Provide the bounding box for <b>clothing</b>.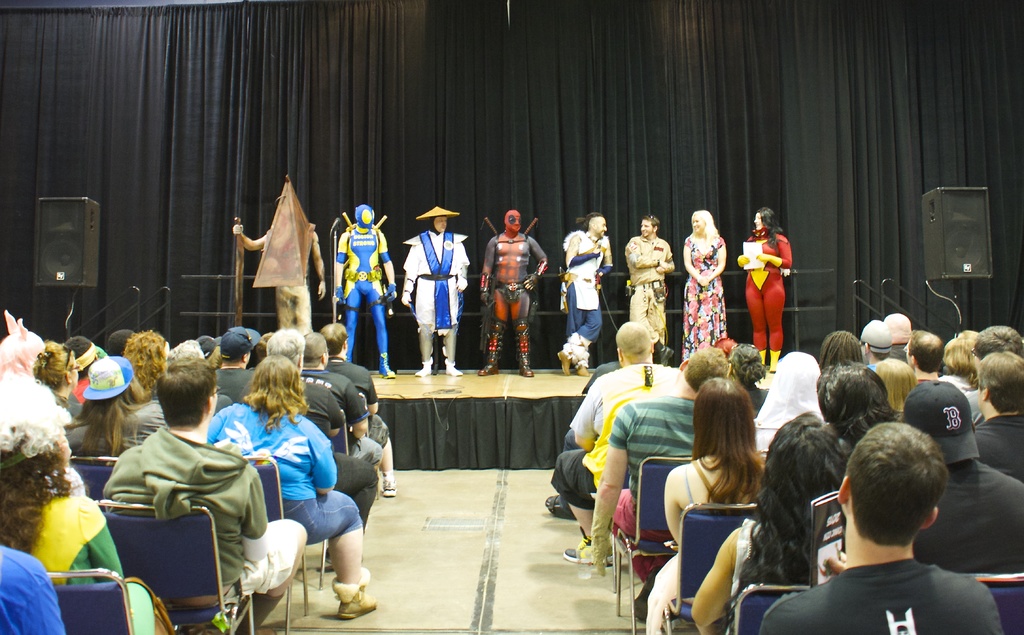
l=24, t=490, r=156, b=625.
